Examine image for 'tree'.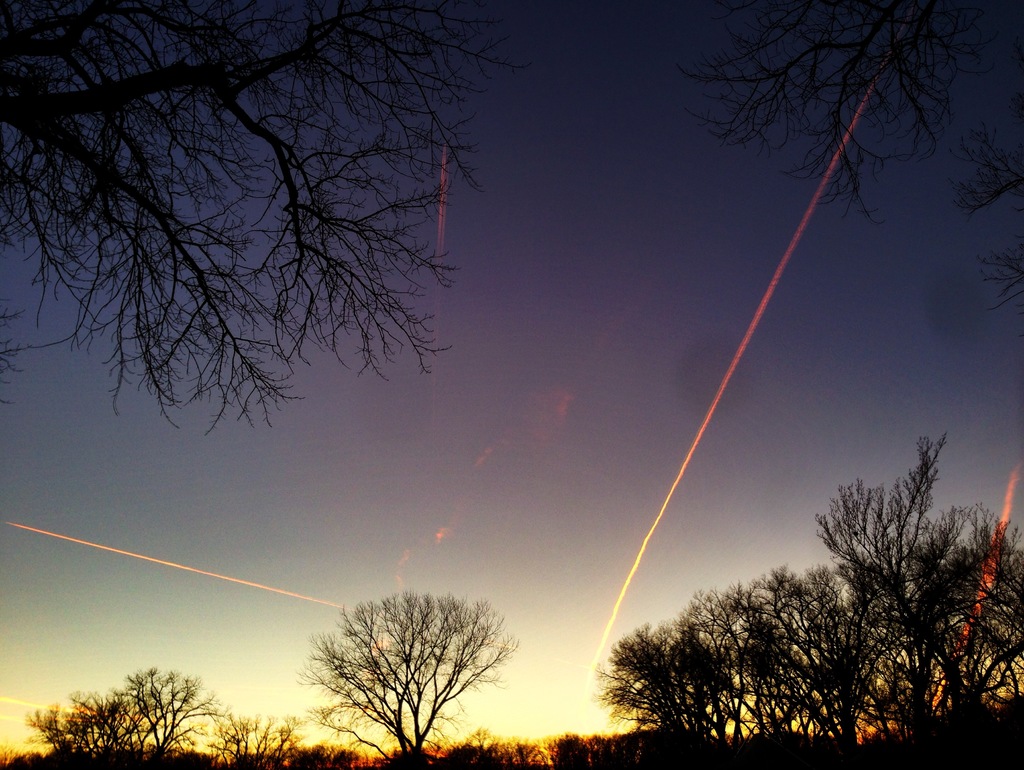
Examination result: {"x1": 296, "y1": 591, "x2": 511, "y2": 742}.
